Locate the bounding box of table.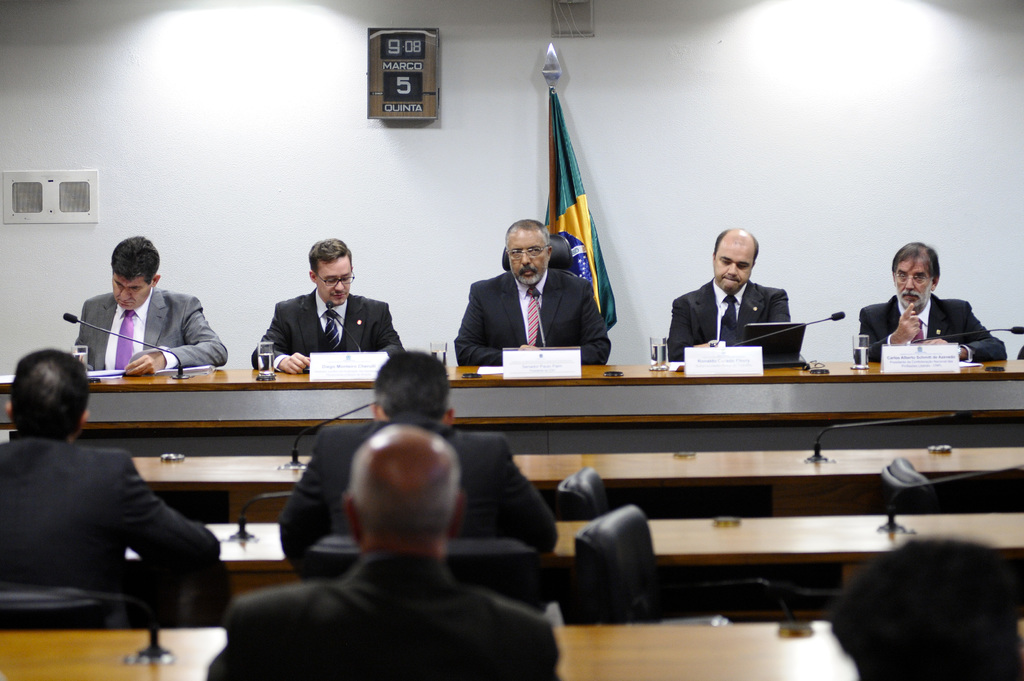
Bounding box: crop(0, 359, 1023, 453).
